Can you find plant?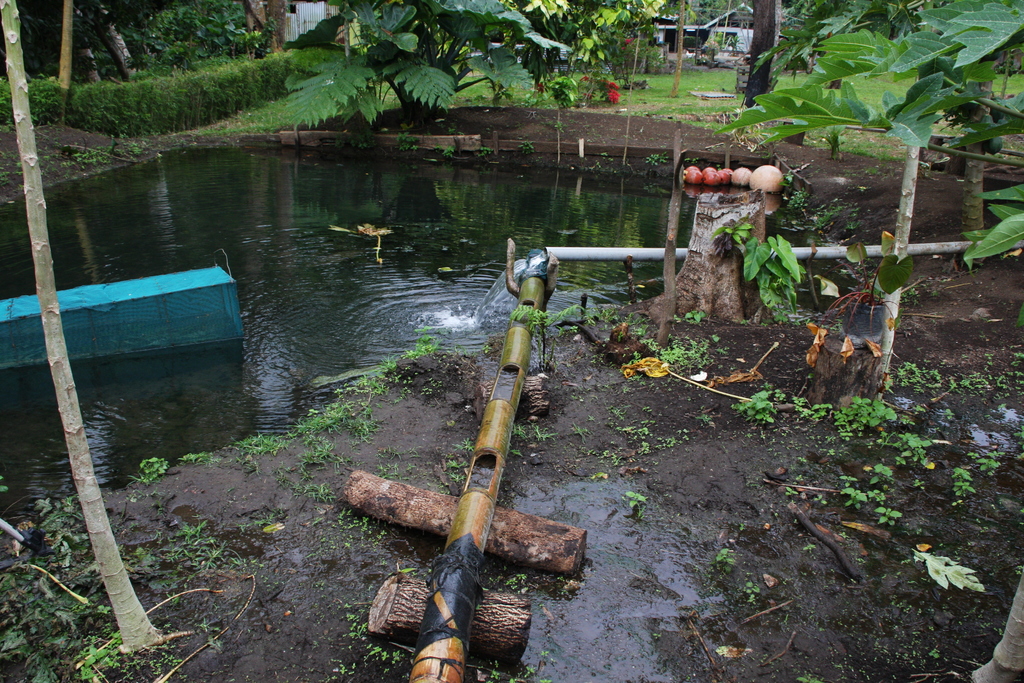
Yes, bounding box: [895,430,936,471].
